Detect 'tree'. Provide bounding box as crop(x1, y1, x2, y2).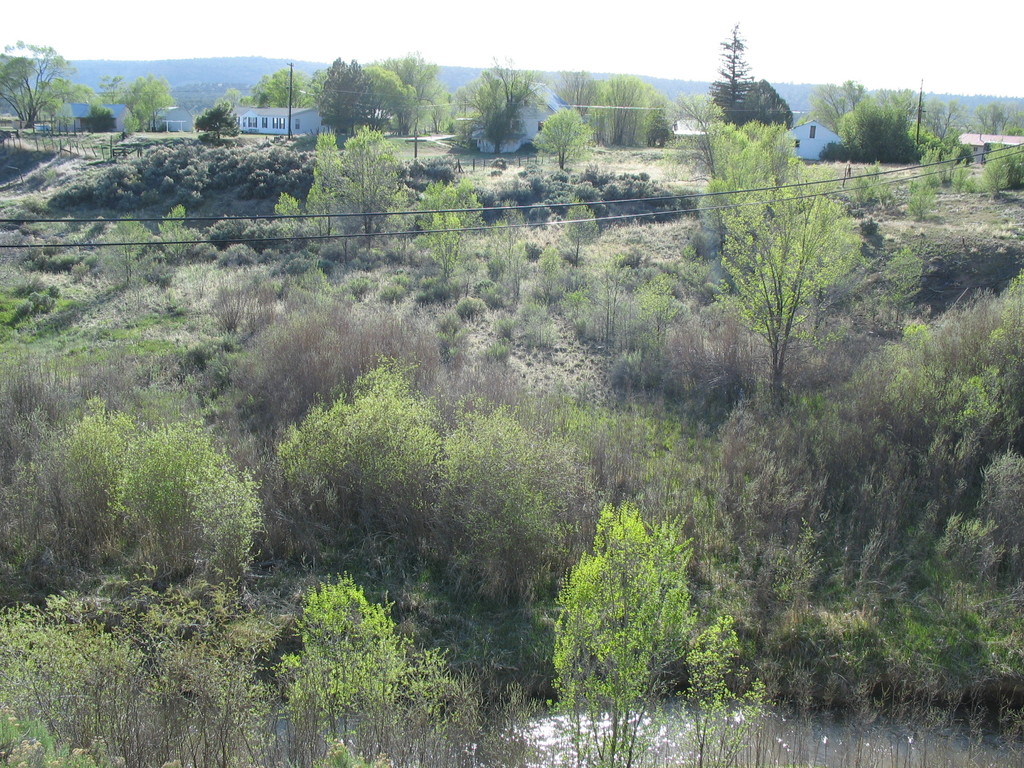
crop(450, 59, 552, 162).
